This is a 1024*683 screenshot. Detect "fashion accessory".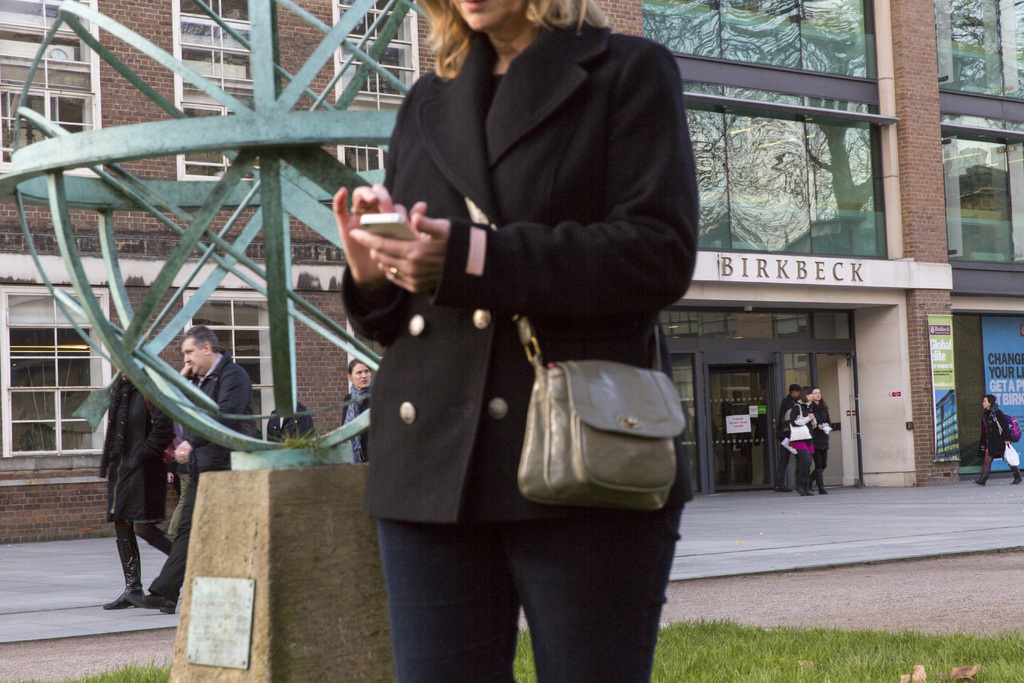
select_region(177, 448, 185, 457).
